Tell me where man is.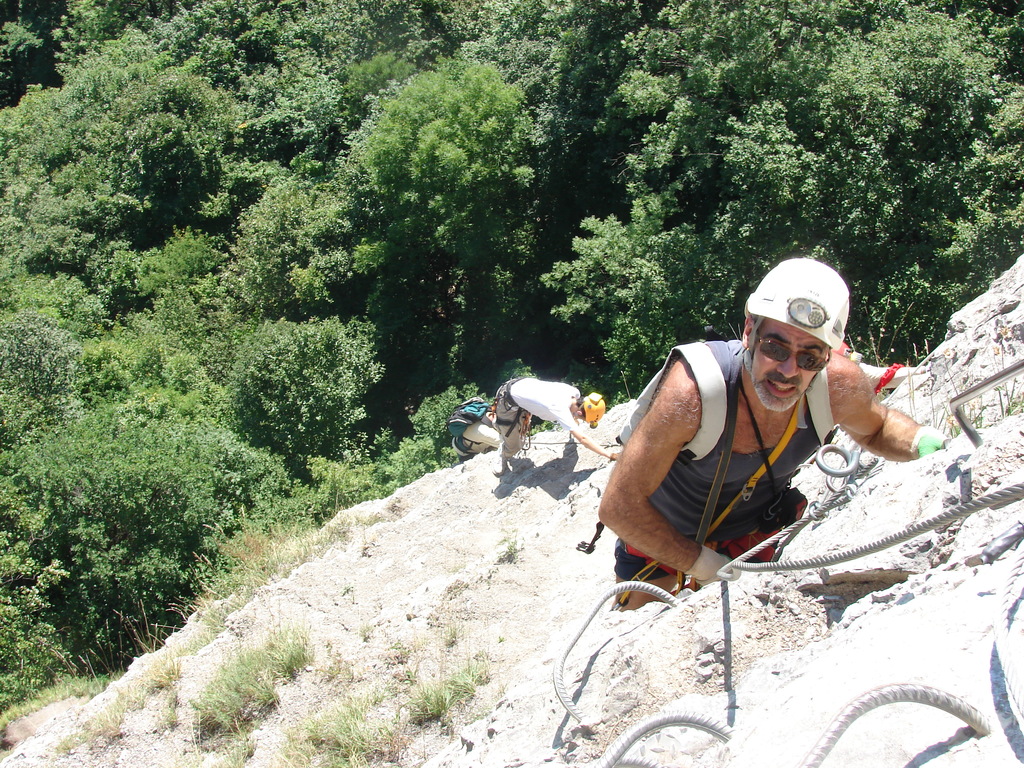
man is at {"x1": 492, "y1": 390, "x2": 611, "y2": 460}.
